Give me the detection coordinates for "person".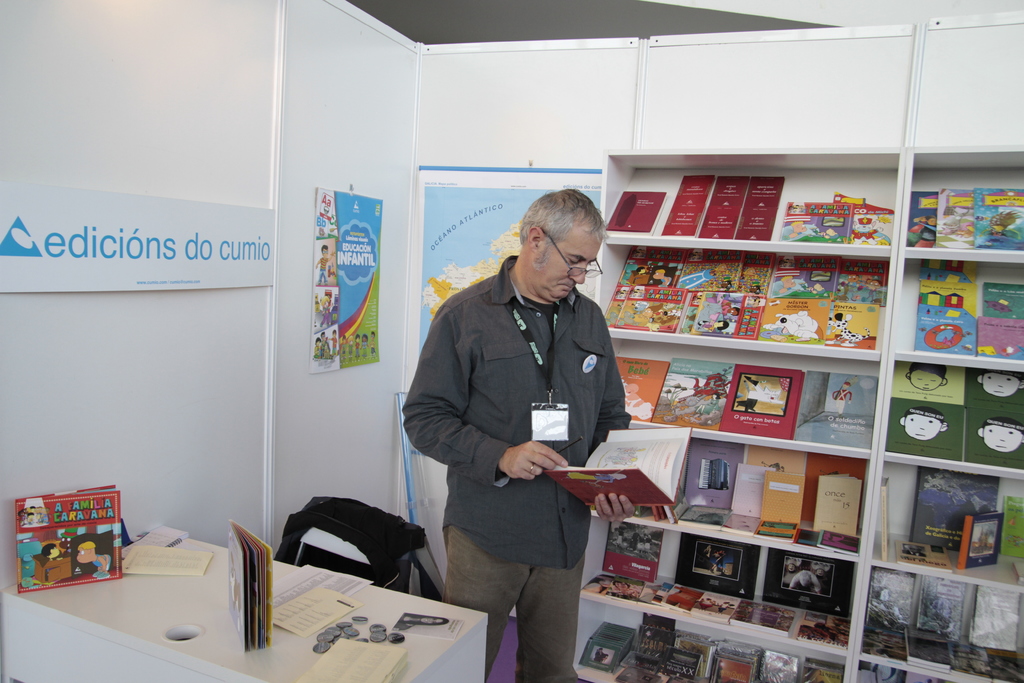
<box>316,293,336,324</box>.
